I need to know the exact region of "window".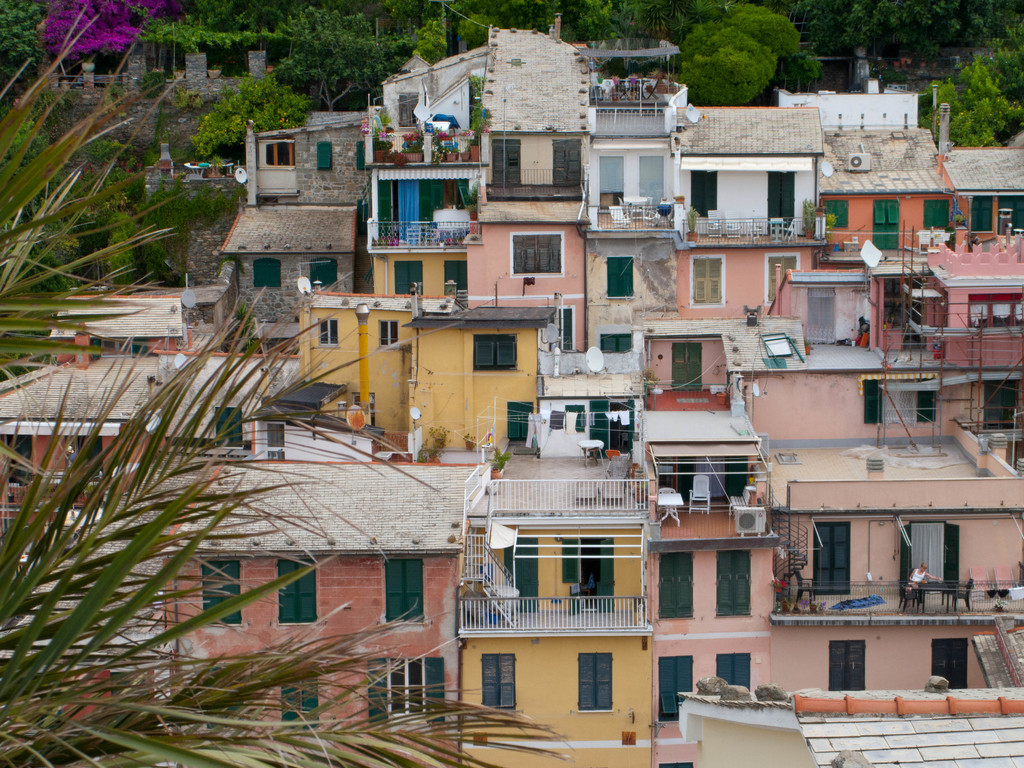
Region: box=[316, 316, 342, 348].
